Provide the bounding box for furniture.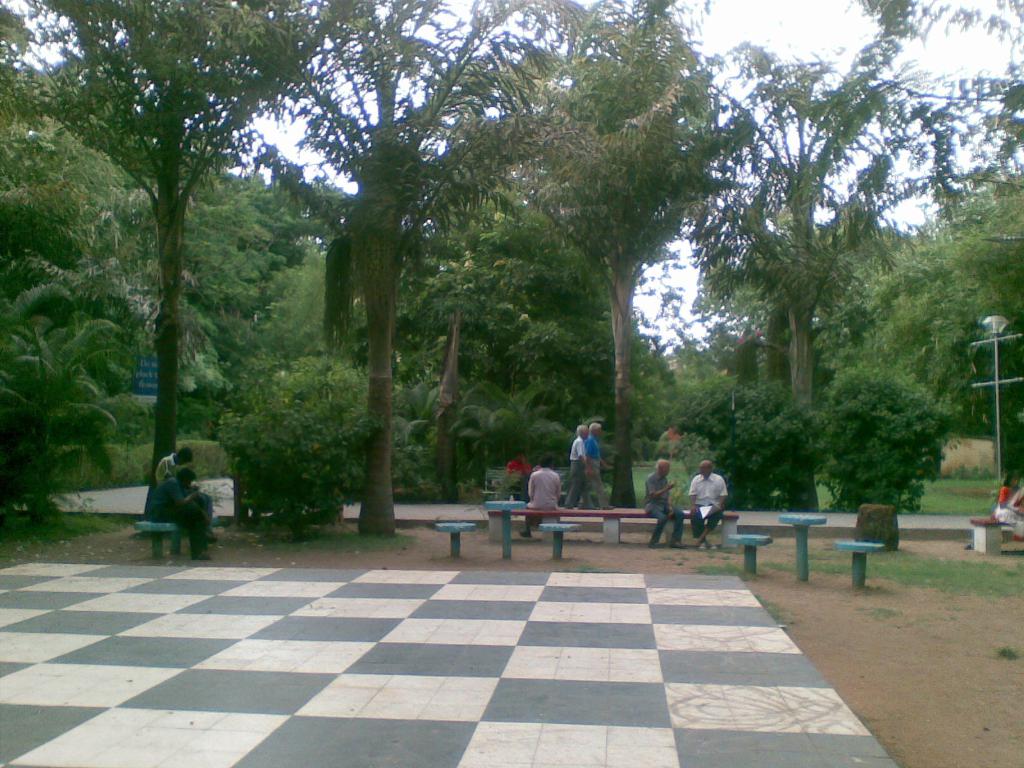
box(773, 508, 830, 583).
